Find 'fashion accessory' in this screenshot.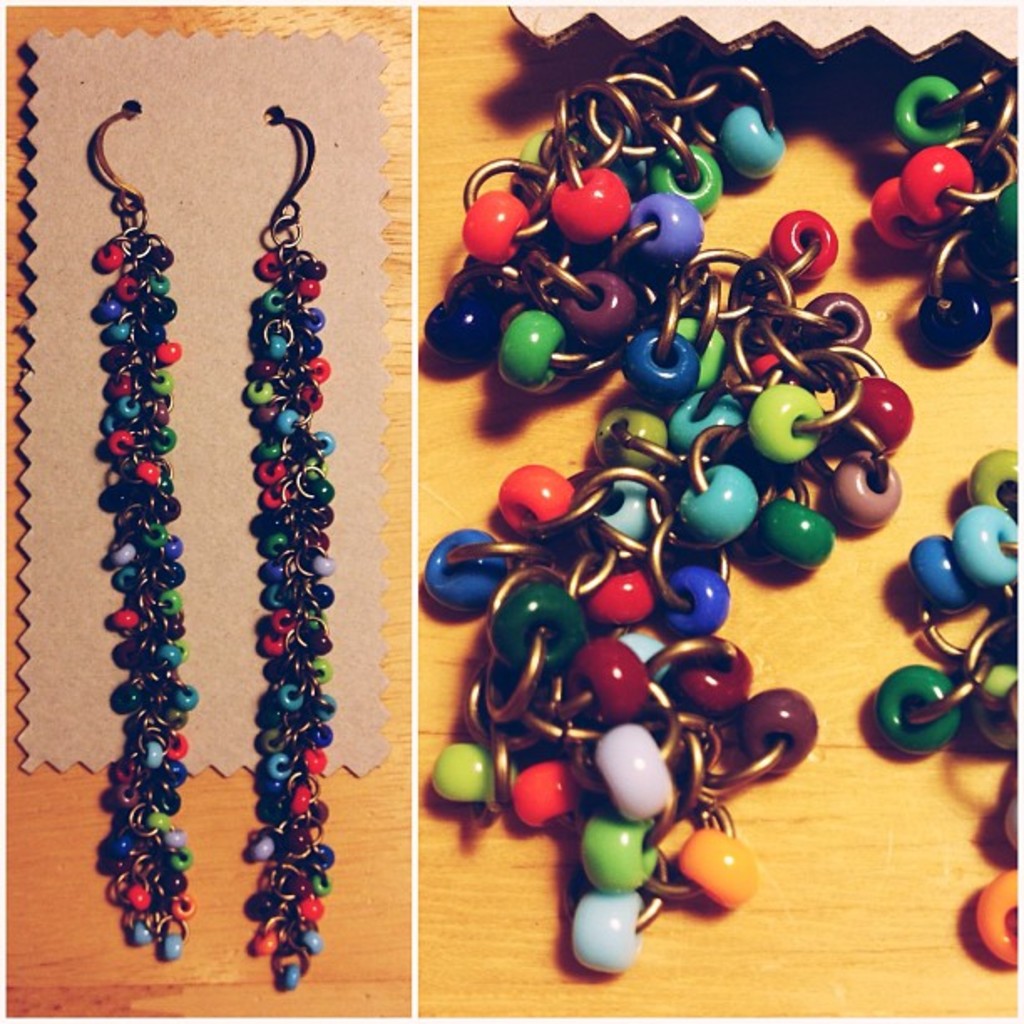
The bounding box for 'fashion accessory' is [243,112,333,987].
